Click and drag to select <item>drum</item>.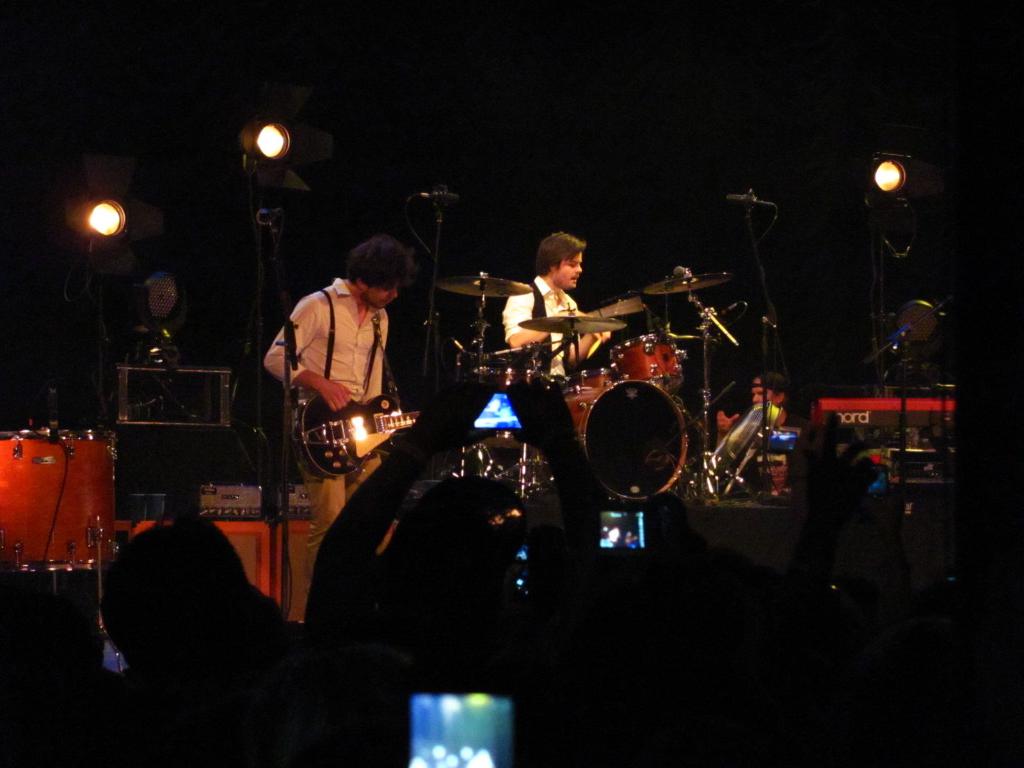
Selection: crop(0, 423, 139, 582).
